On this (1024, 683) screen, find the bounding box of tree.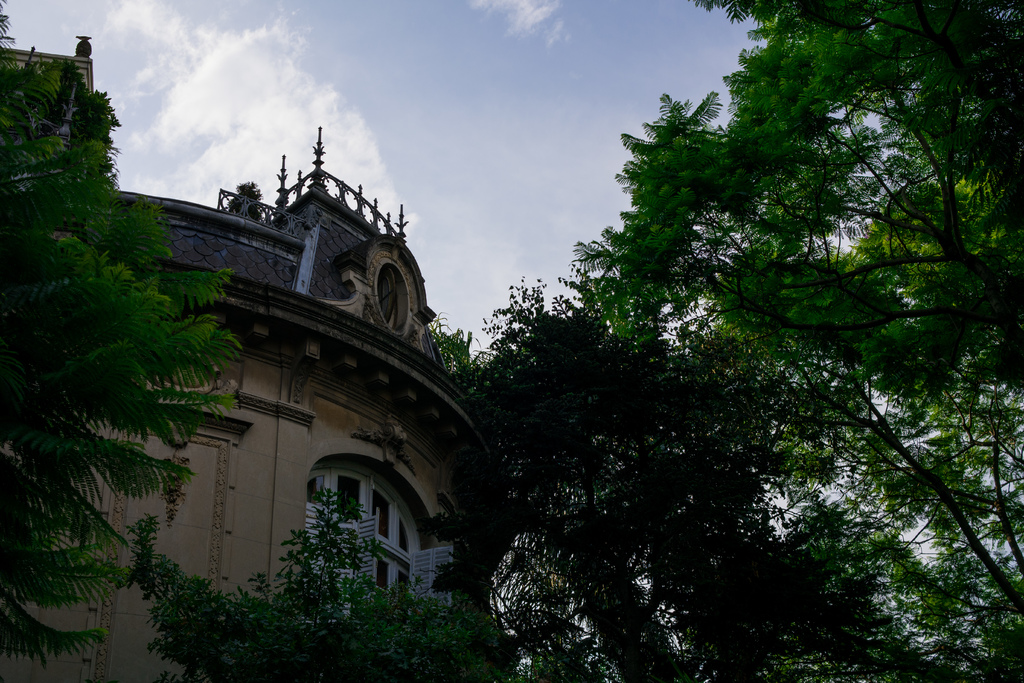
Bounding box: l=439, t=277, r=883, b=682.
